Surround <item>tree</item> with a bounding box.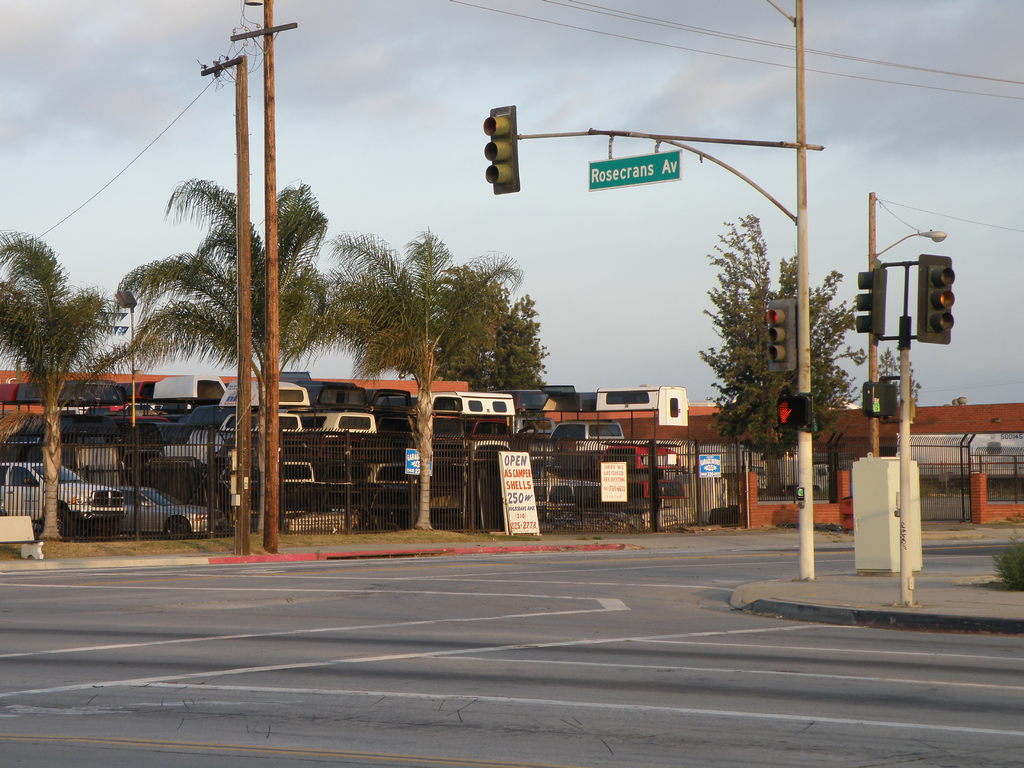
[left=873, top=351, right=898, bottom=417].
